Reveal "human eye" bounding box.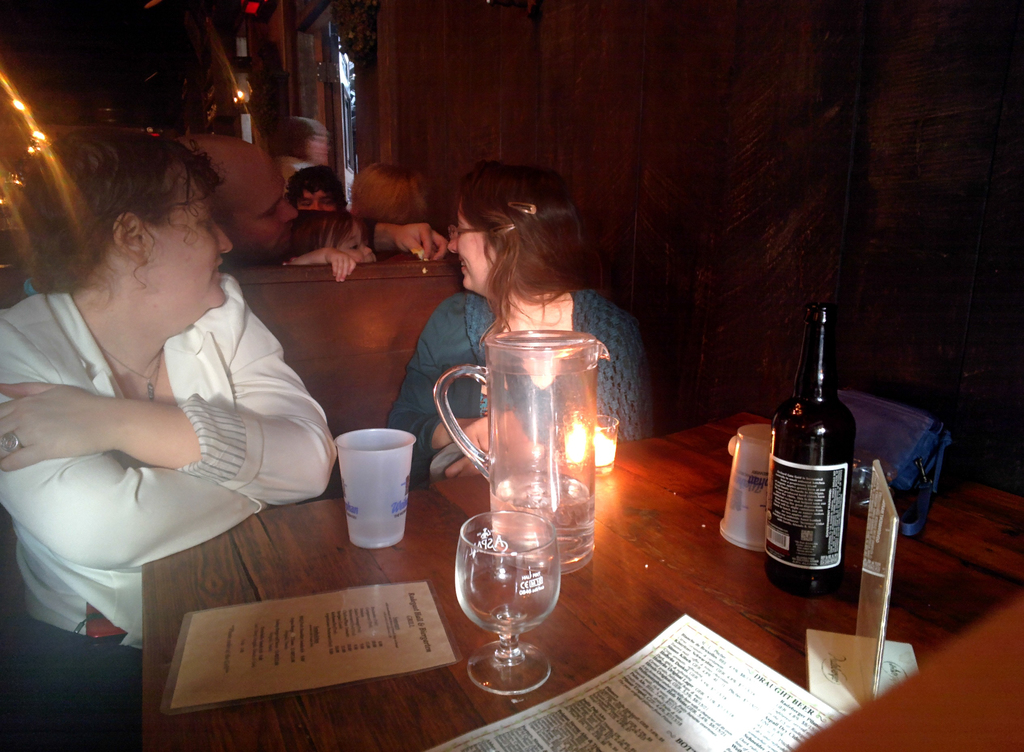
Revealed: locate(298, 200, 308, 207).
